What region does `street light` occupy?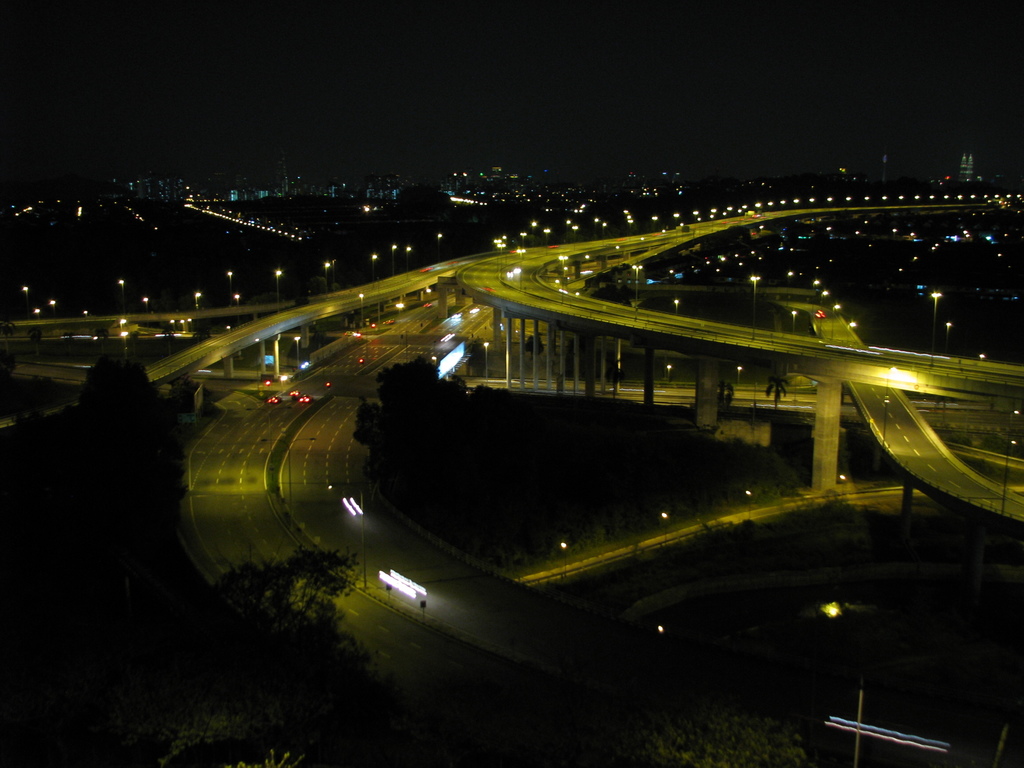
[806,199,815,208].
